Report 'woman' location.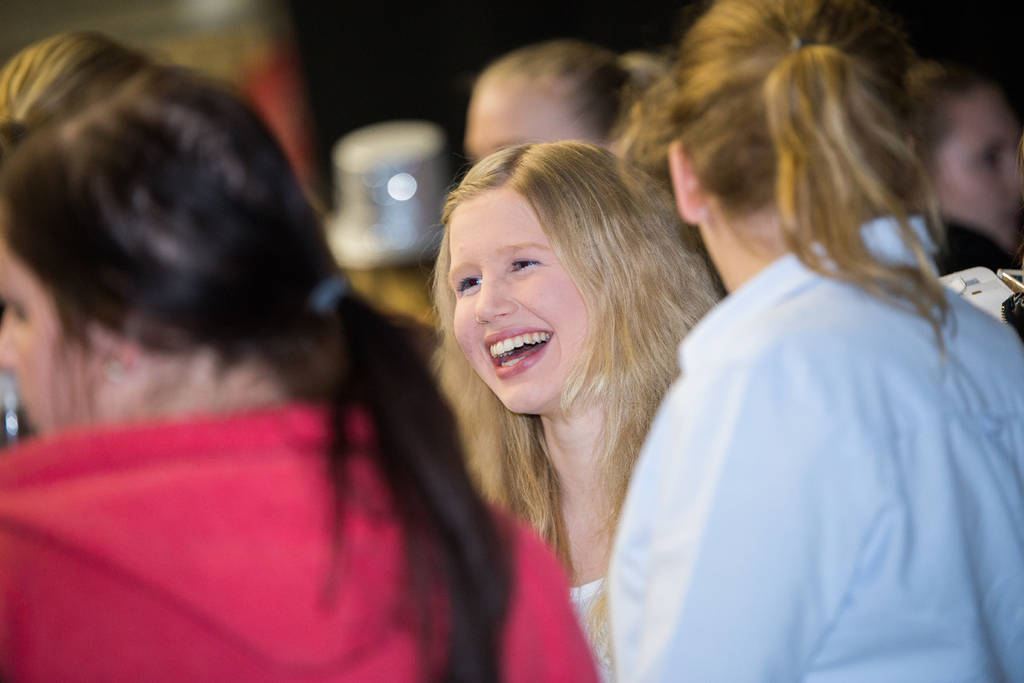
Report: box(465, 40, 674, 170).
